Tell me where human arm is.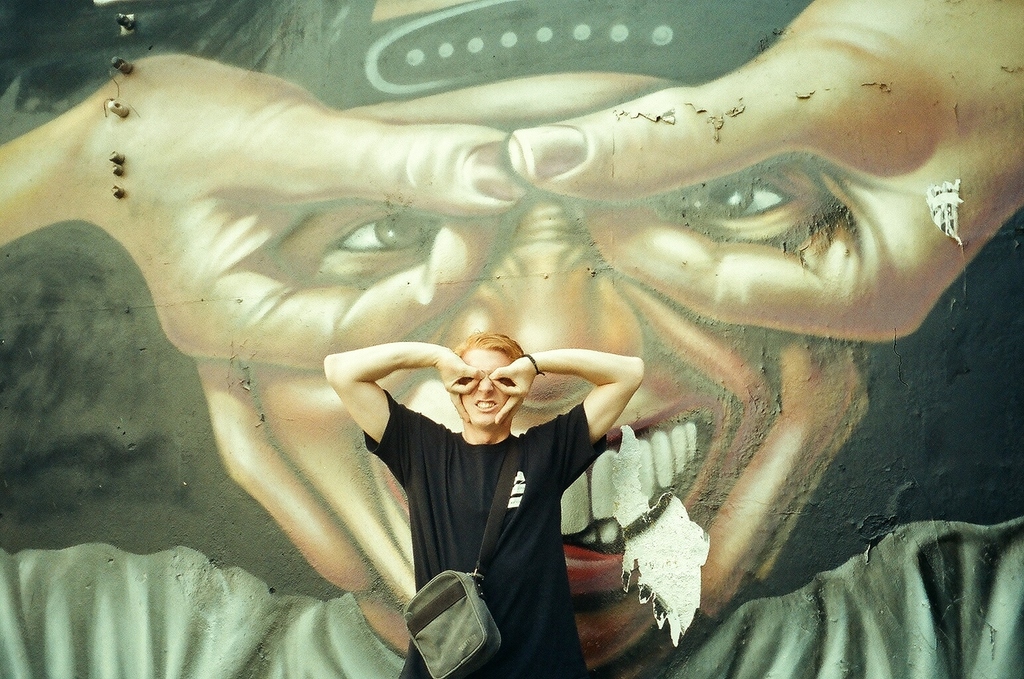
human arm is at <region>0, 50, 527, 612</region>.
